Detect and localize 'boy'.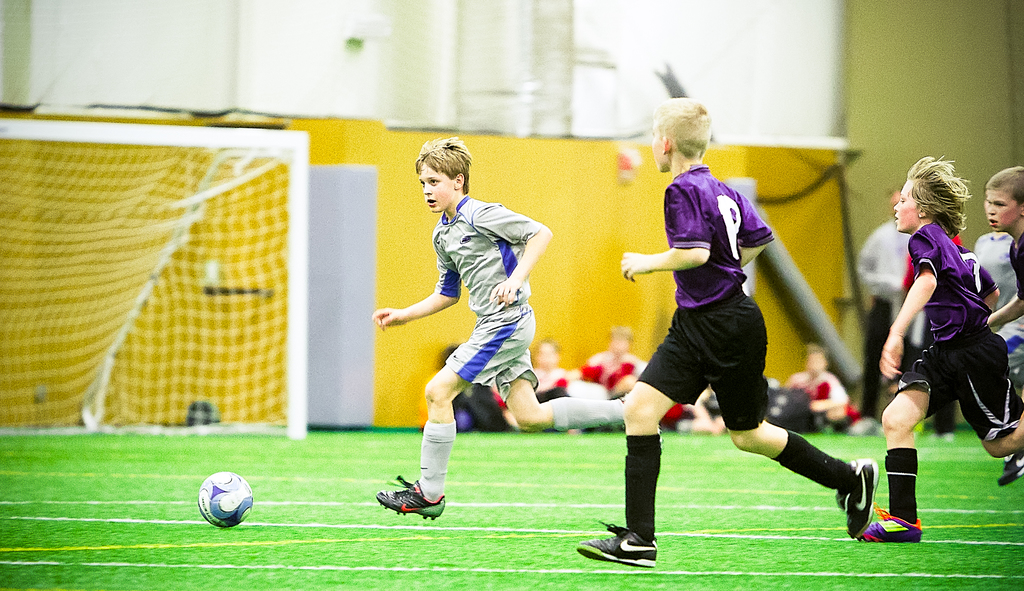
Localized at x1=369, y1=148, x2=568, y2=485.
